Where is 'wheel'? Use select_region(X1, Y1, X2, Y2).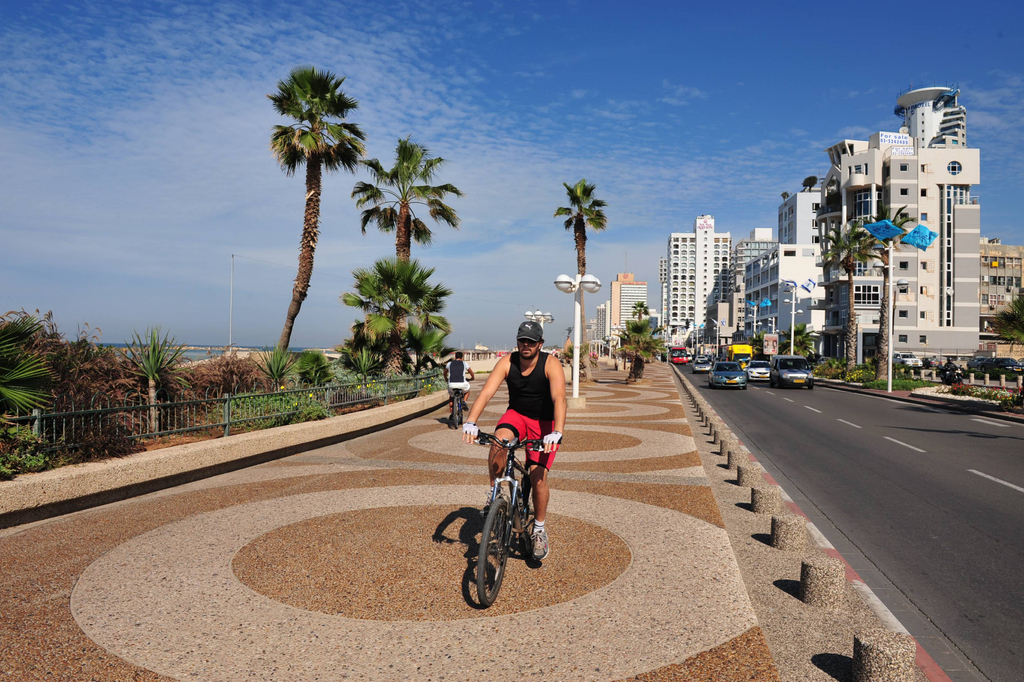
select_region(741, 384, 746, 390).
